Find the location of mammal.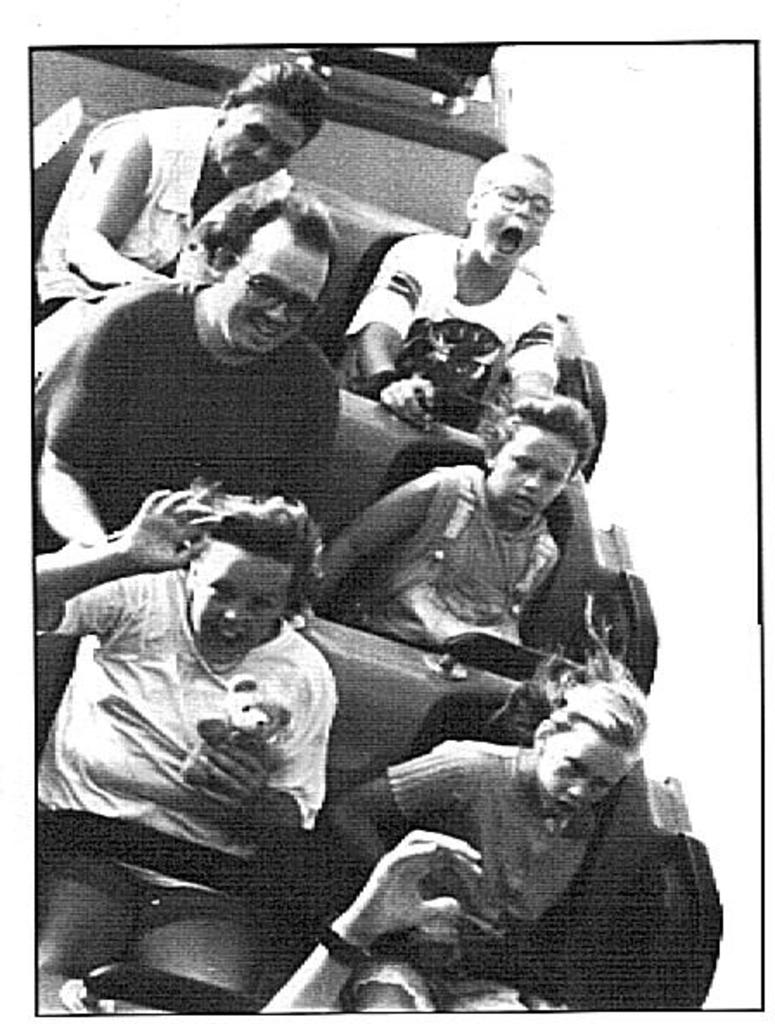
Location: bbox=[343, 152, 559, 424].
